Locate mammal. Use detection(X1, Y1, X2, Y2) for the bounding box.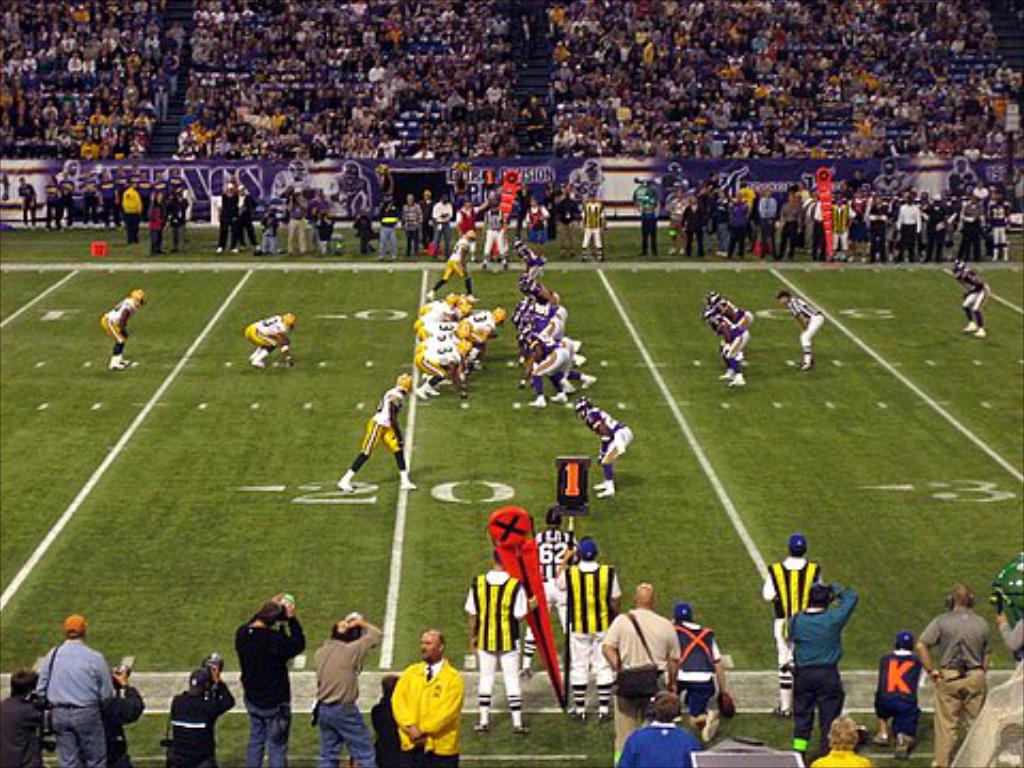
detection(160, 657, 241, 766).
